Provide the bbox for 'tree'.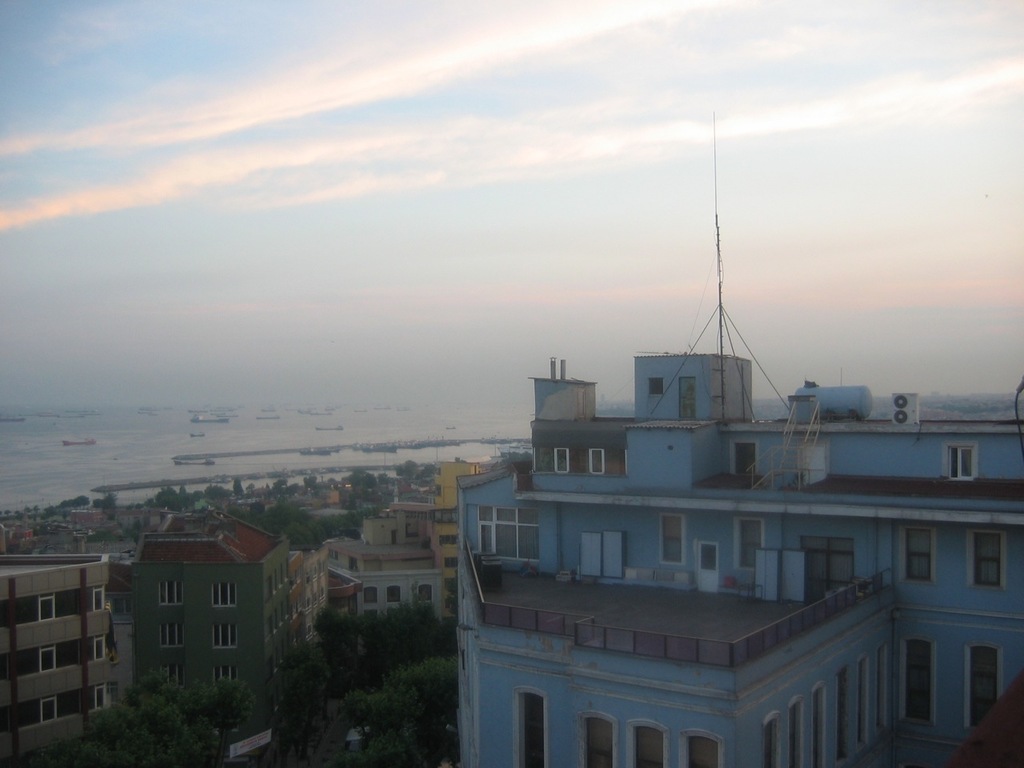
{"left": 385, "top": 603, "right": 438, "bottom": 663}.
